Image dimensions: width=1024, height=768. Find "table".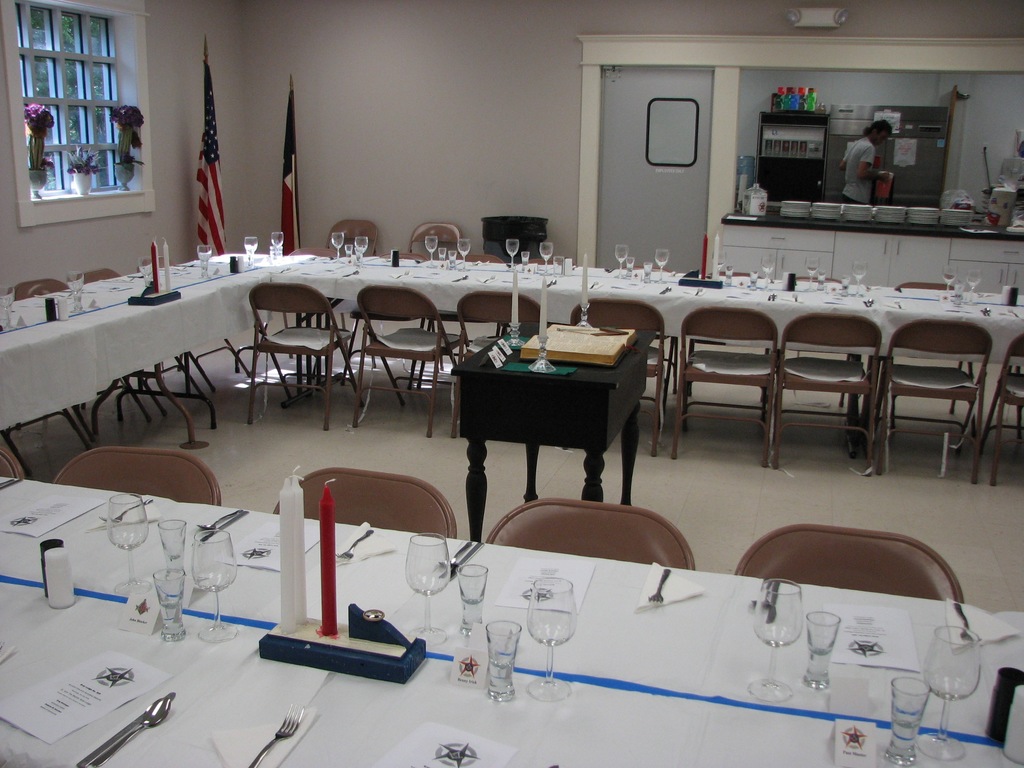
<box>0,465,1023,767</box>.
